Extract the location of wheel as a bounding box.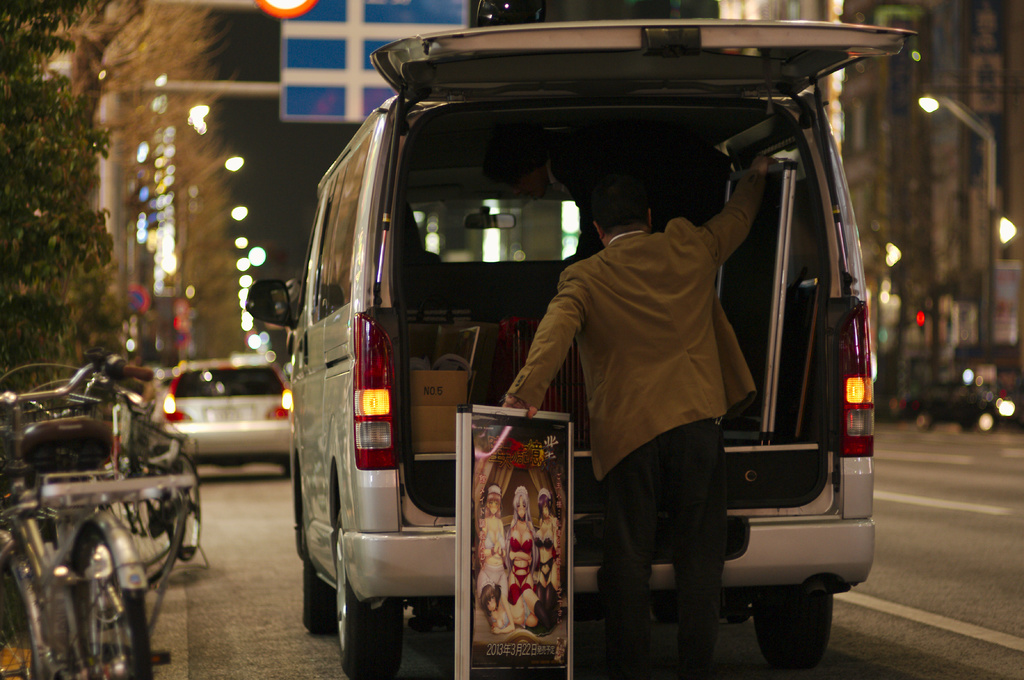
box(303, 526, 336, 637).
